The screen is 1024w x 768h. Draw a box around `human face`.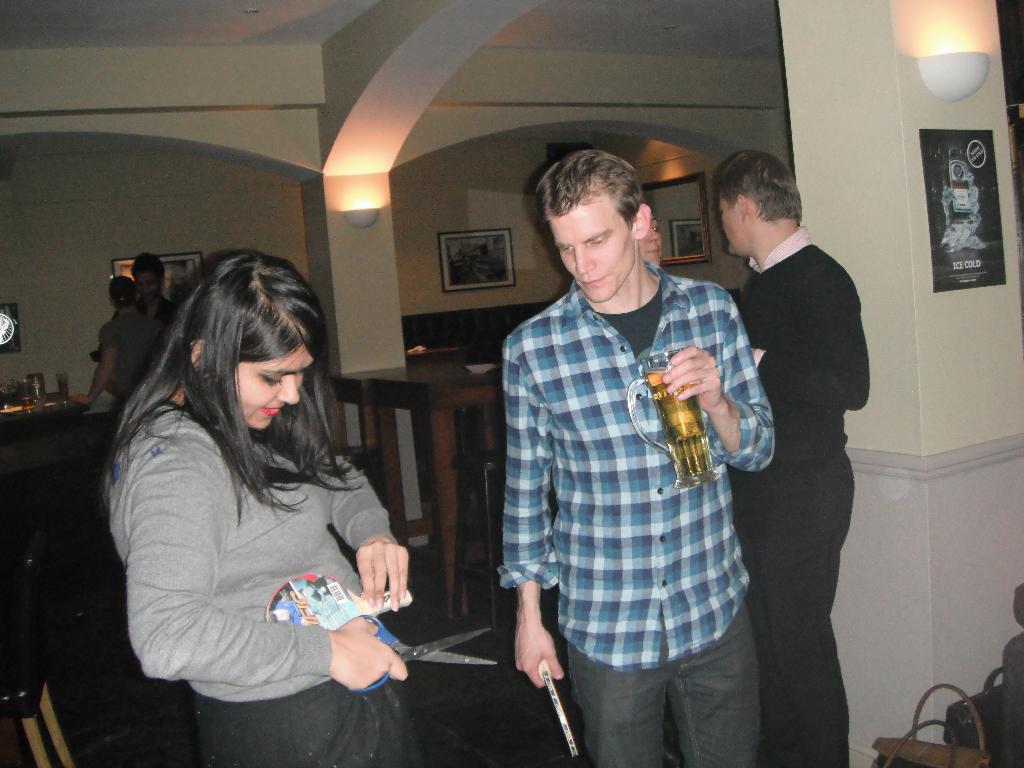
Rect(228, 346, 321, 429).
